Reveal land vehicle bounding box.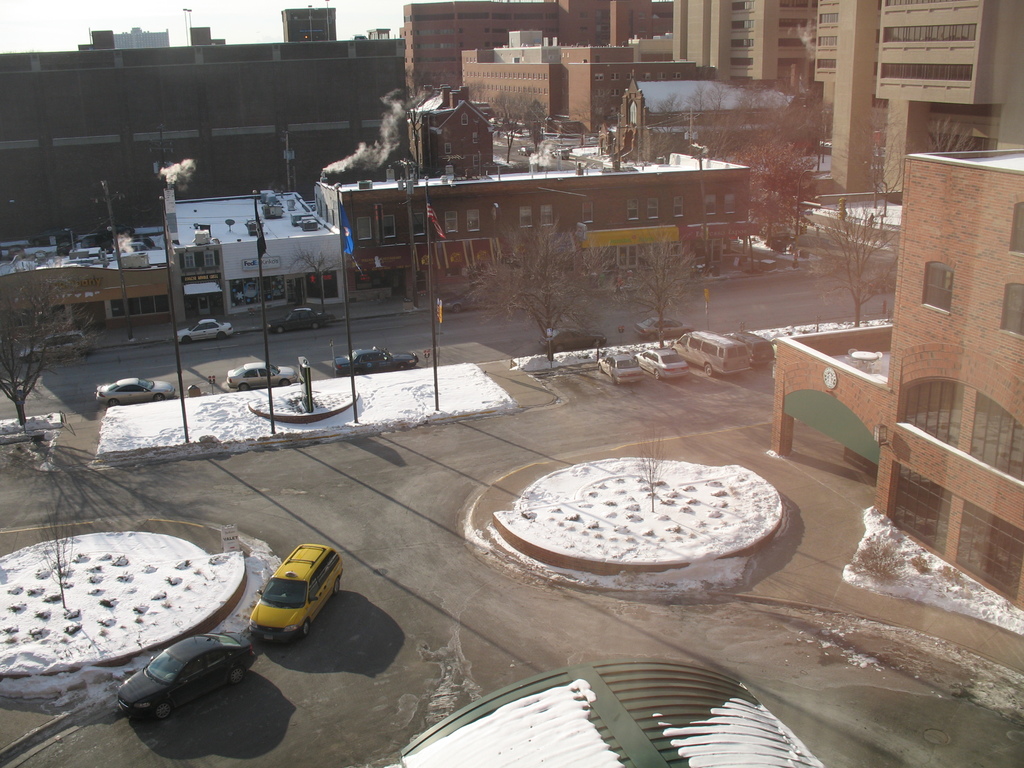
Revealed: detection(675, 326, 761, 378).
